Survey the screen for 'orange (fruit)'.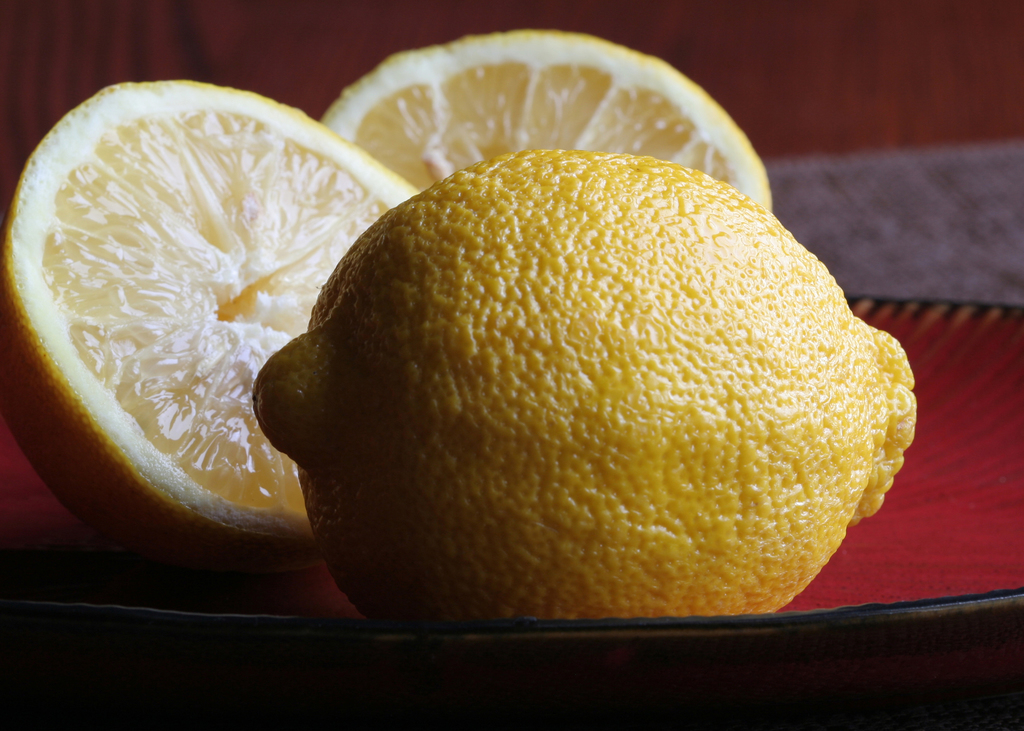
Survey found: [323,24,772,199].
